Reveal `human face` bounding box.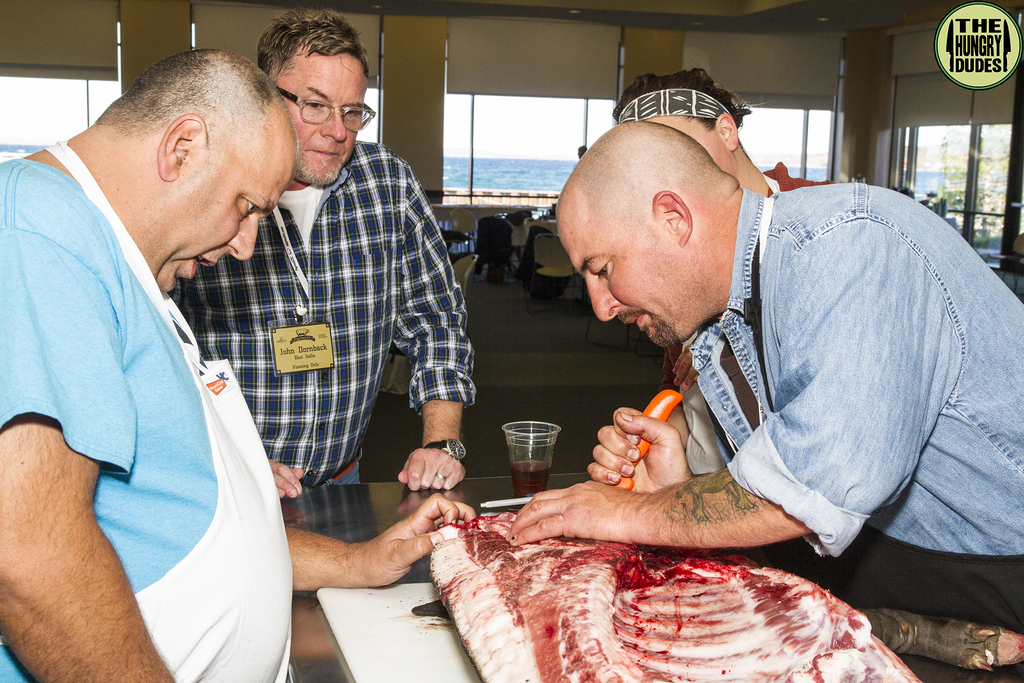
Revealed: [x1=164, y1=165, x2=295, y2=293].
